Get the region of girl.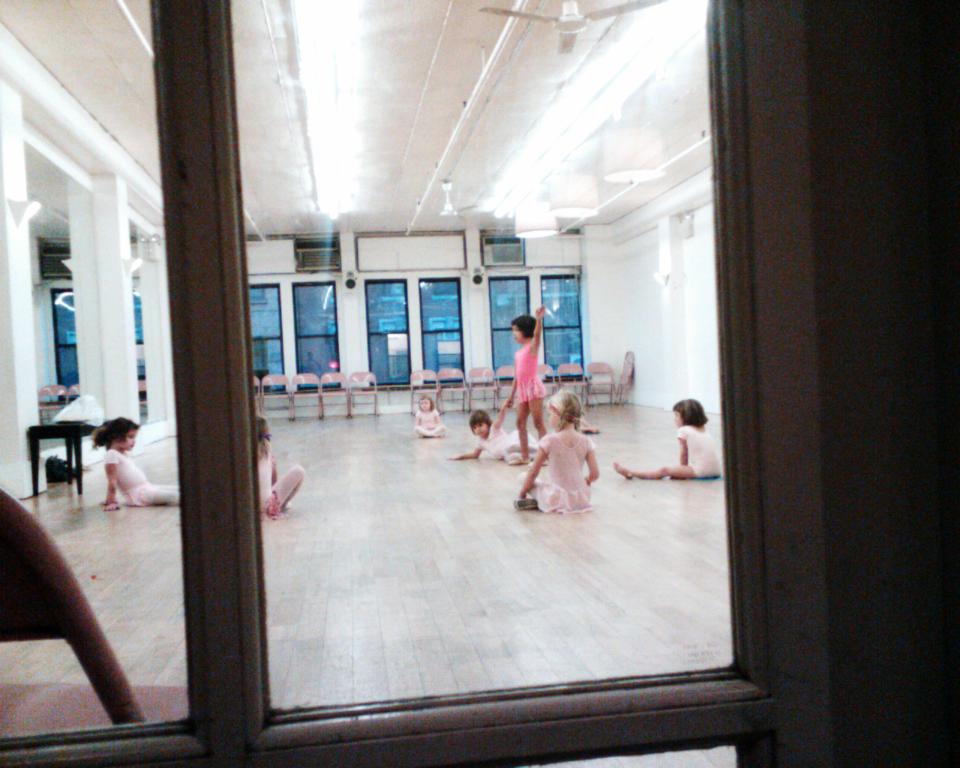
Rect(614, 400, 726, 482).
